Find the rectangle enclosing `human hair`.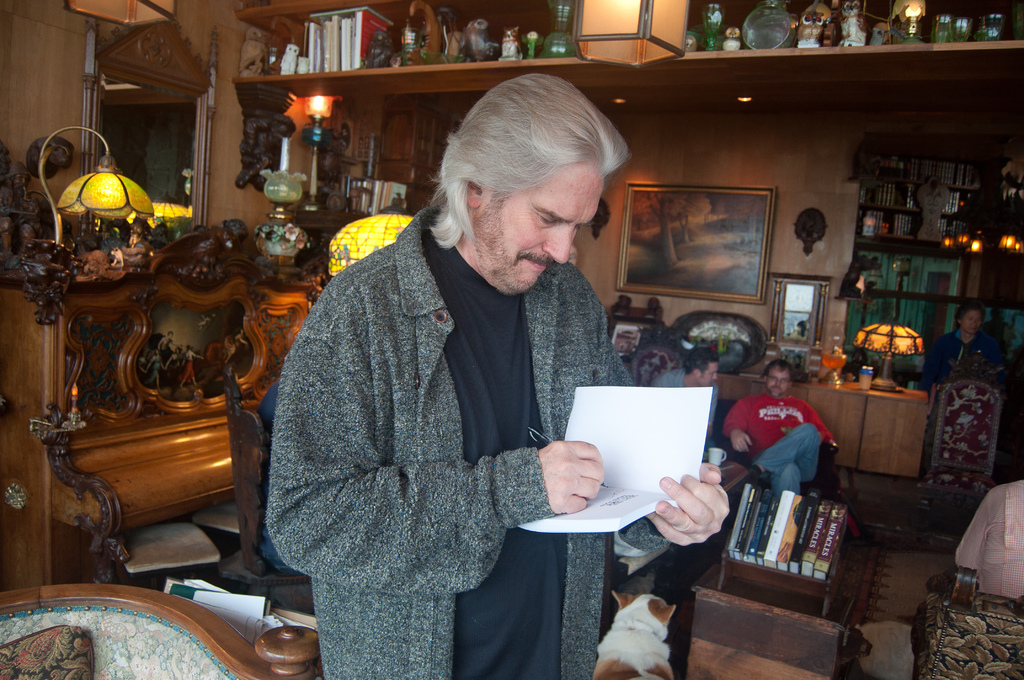
box(684, 348, 721, 381).
